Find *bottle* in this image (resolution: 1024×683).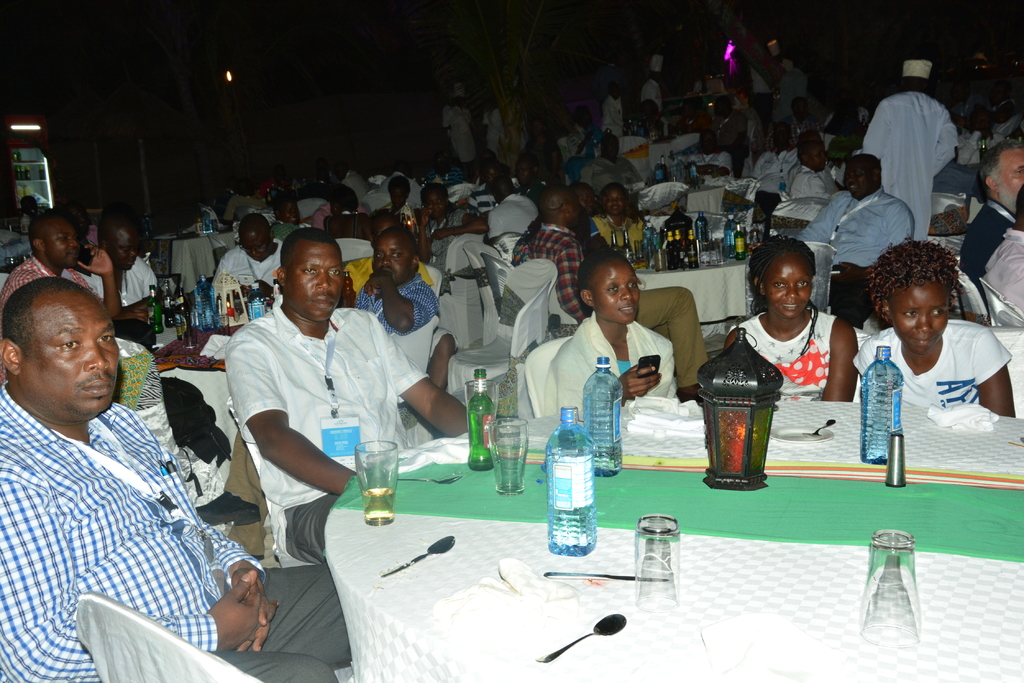
{"left": 662, "top": 230, "right": 676, "bottom": 268}.
